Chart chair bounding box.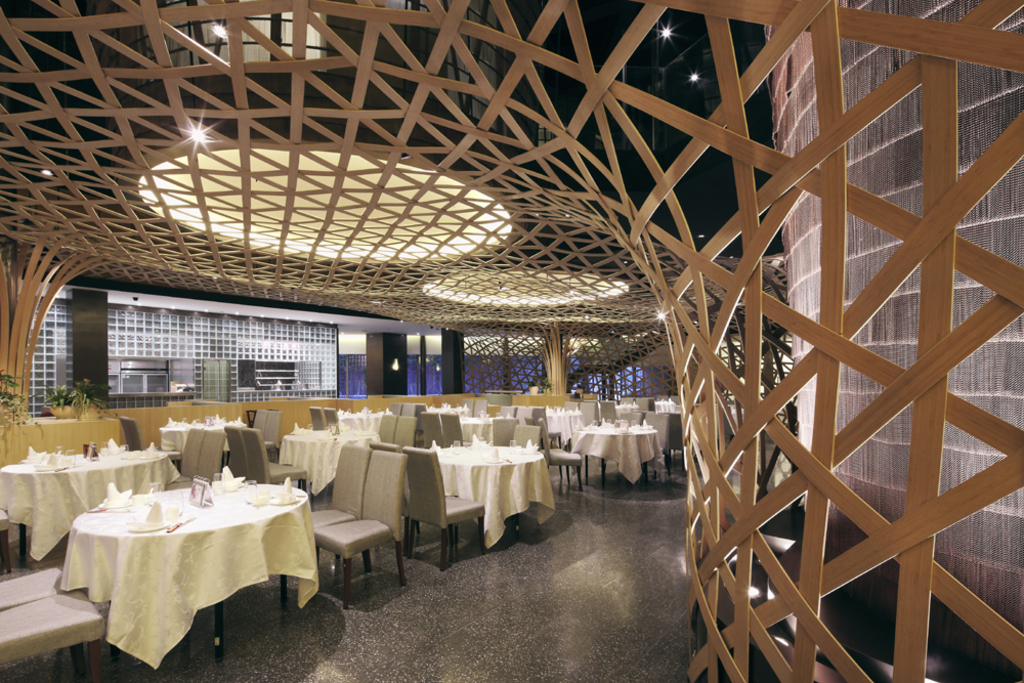
Charted: bbox(0, 562, 80, 610).
